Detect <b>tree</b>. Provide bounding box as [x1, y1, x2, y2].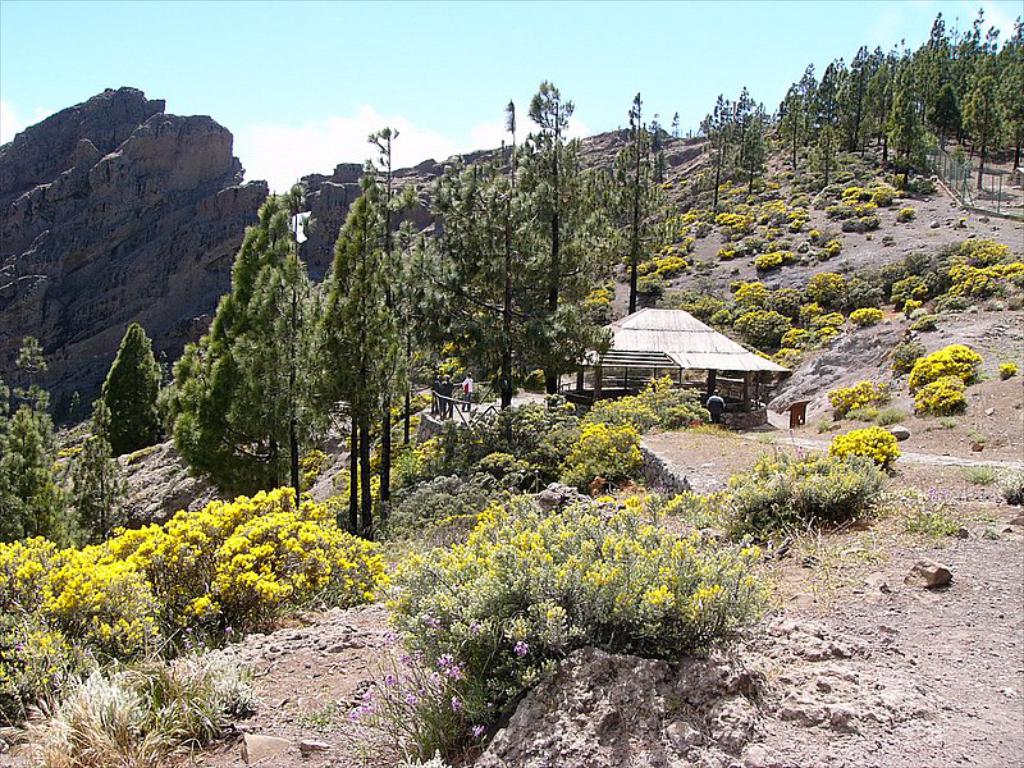
[411, 78, 614, 438].
